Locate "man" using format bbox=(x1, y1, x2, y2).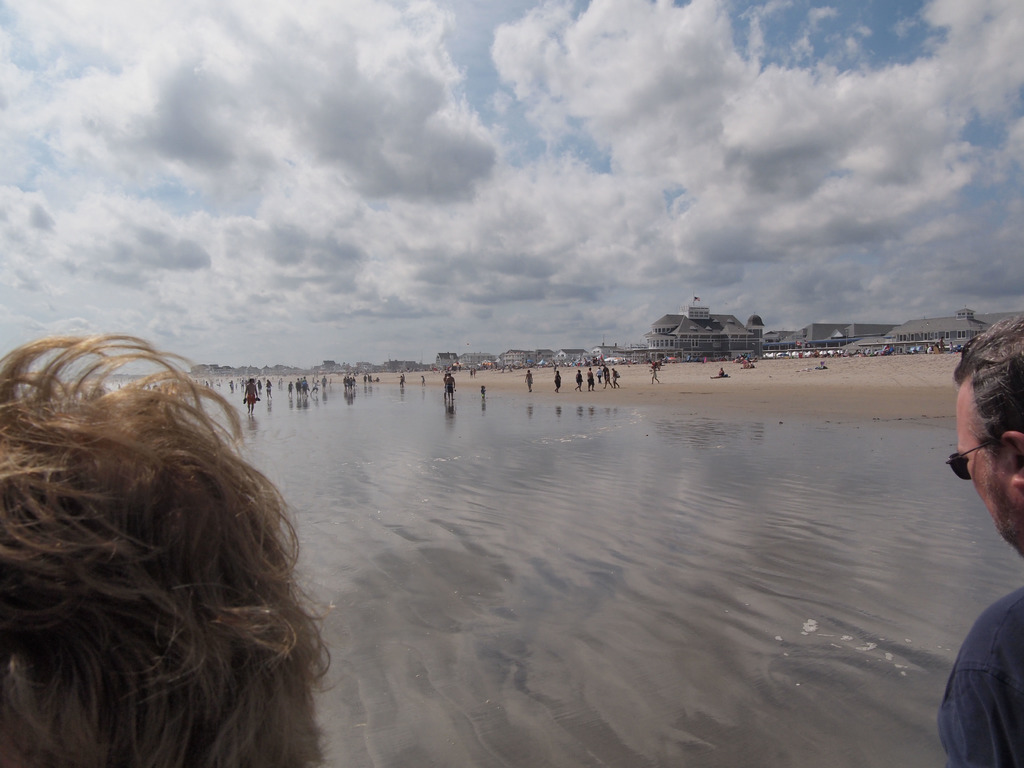
bbox=(585, 364, 595, 390).
